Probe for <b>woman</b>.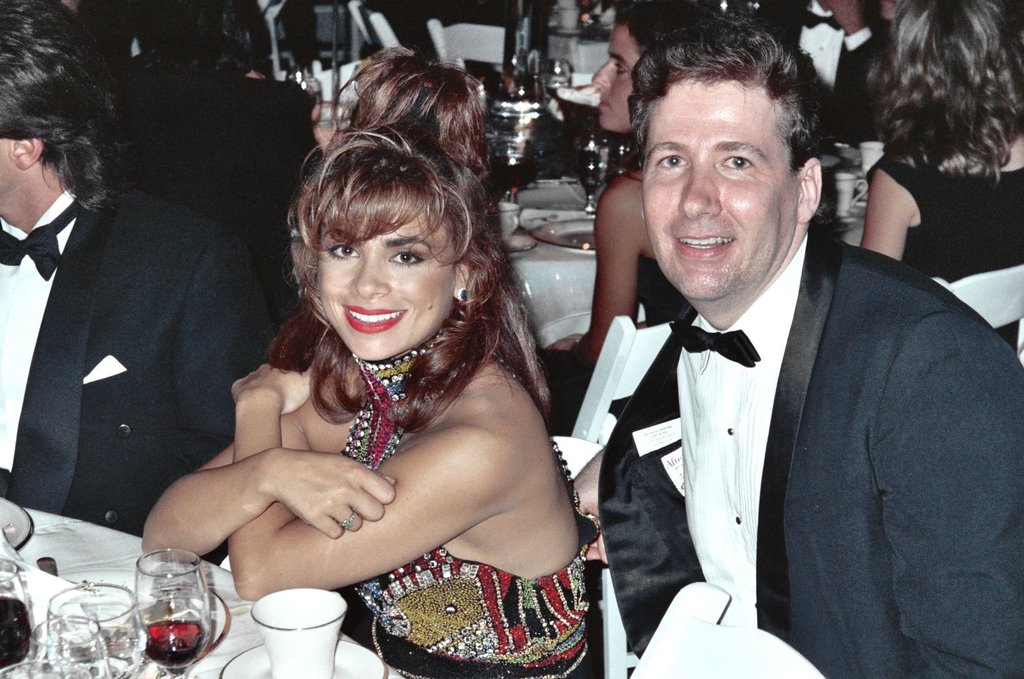
Probe result: (left=538, top=4, right=724, bottom=435).
